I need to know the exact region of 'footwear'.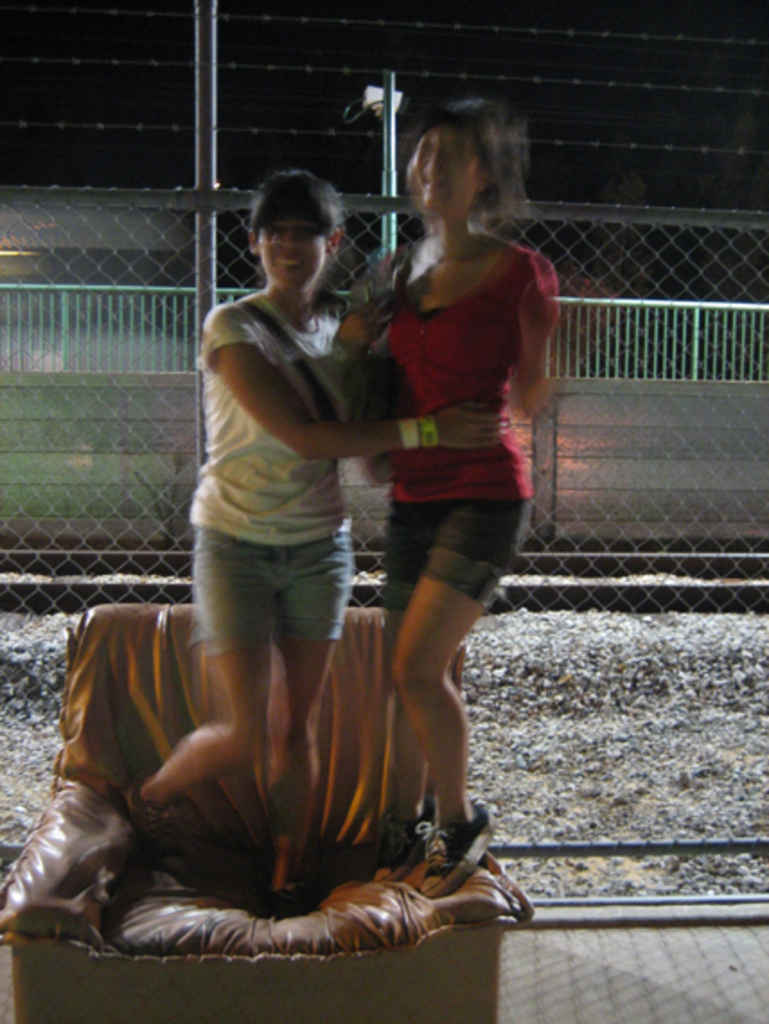
Region: <box>115,778,192,850</box>.
